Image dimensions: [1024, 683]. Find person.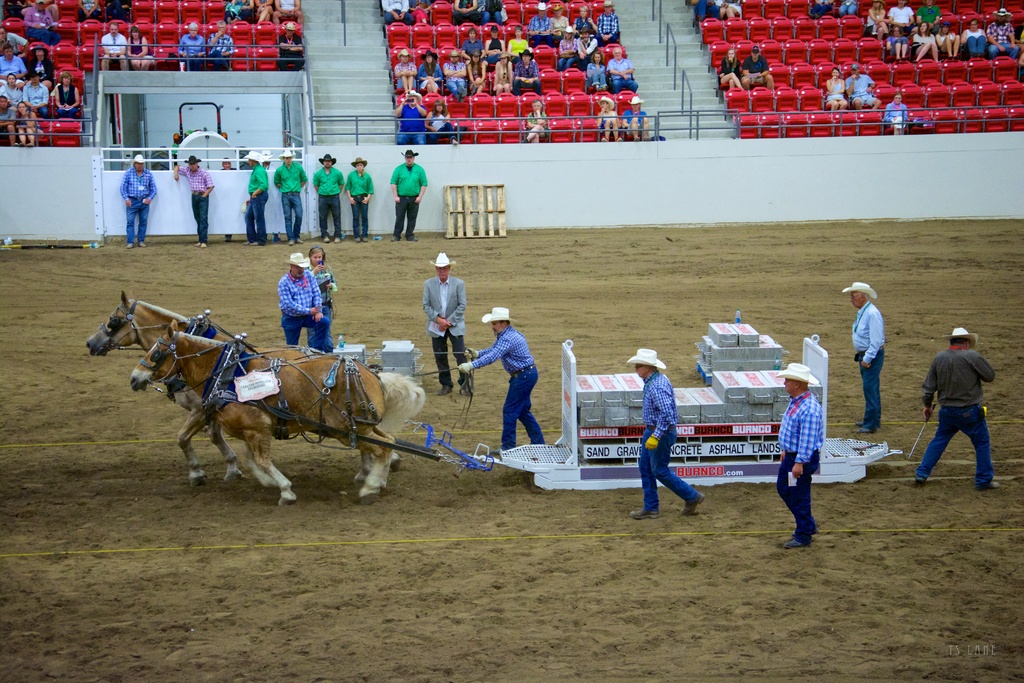
region(410, 1, 429, 21).
